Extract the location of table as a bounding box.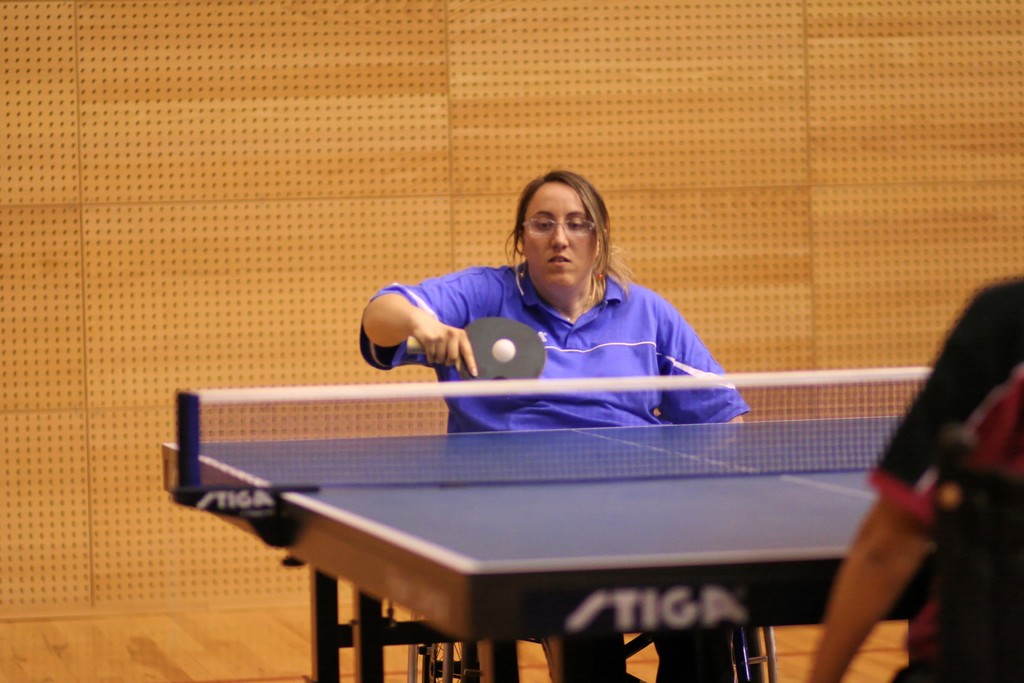
(x1=115, y1=397, x2=900, y2=671).
